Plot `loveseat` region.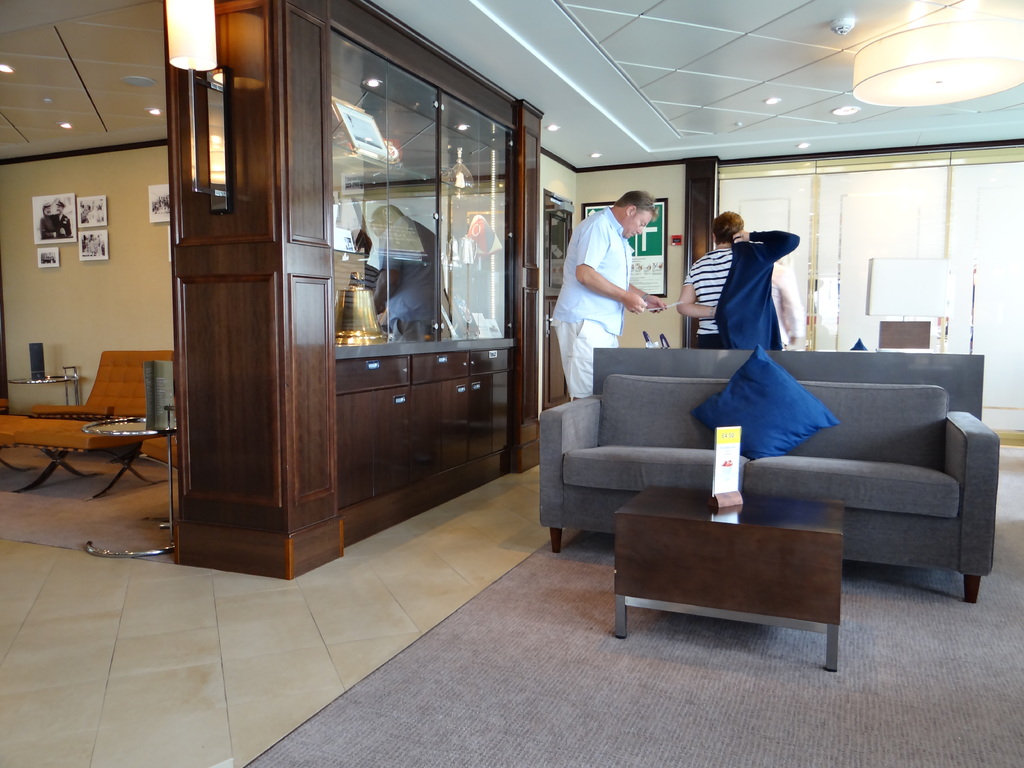
Plotted at bbox(568, 341, 1016, 611).
